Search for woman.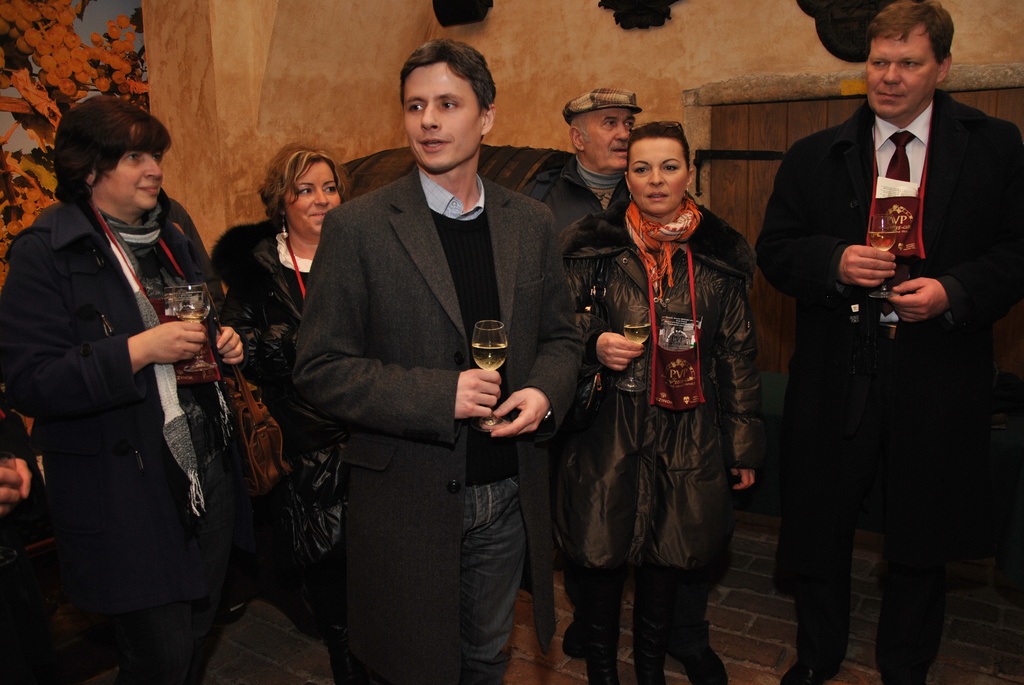
Found at Rect(20, 65, 227, 684).
